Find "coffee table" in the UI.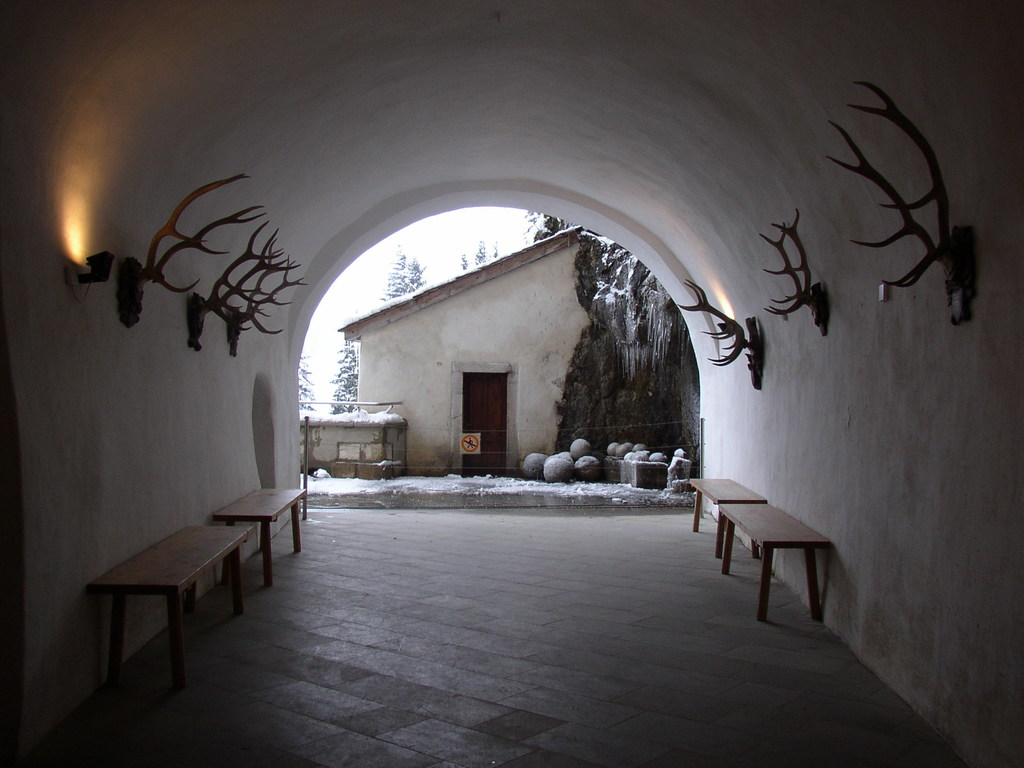
UI element at <box>210,484,310,582</box>.
